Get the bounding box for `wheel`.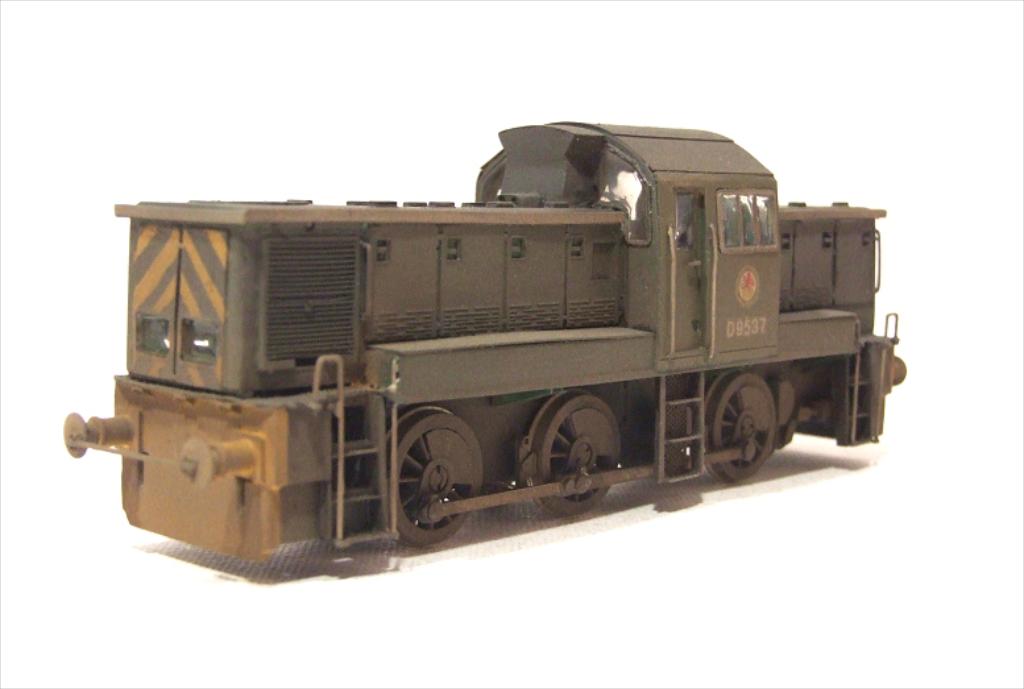
detection(523, 391, 622, 515).
